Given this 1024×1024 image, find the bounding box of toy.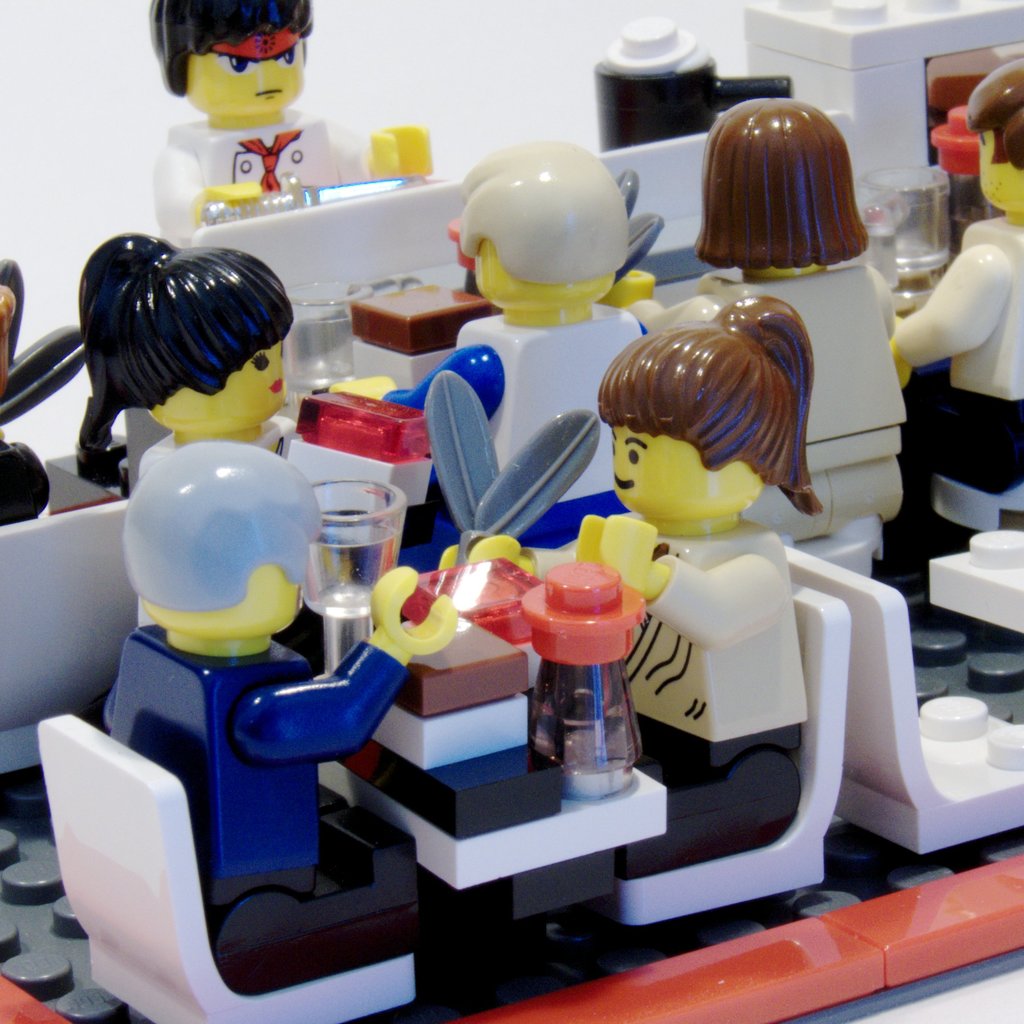
BBox(421, 364, 589, 689).
